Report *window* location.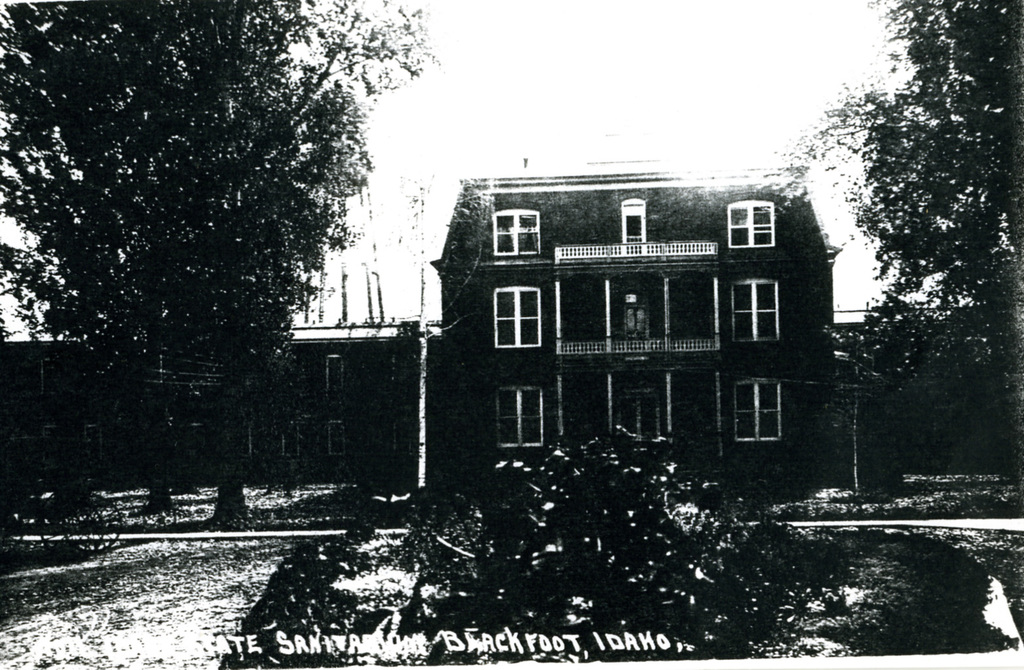
Report: BBox(326, 355, 347, 395).
